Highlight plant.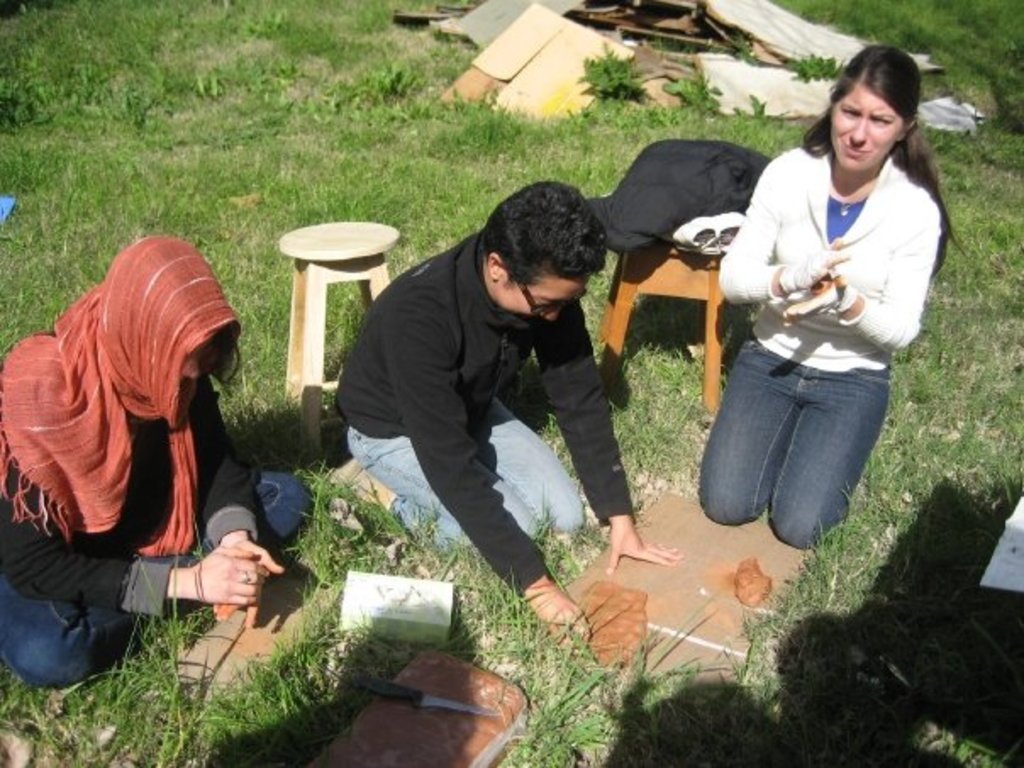
Highlighted region: 778, 51, 849, 83.
